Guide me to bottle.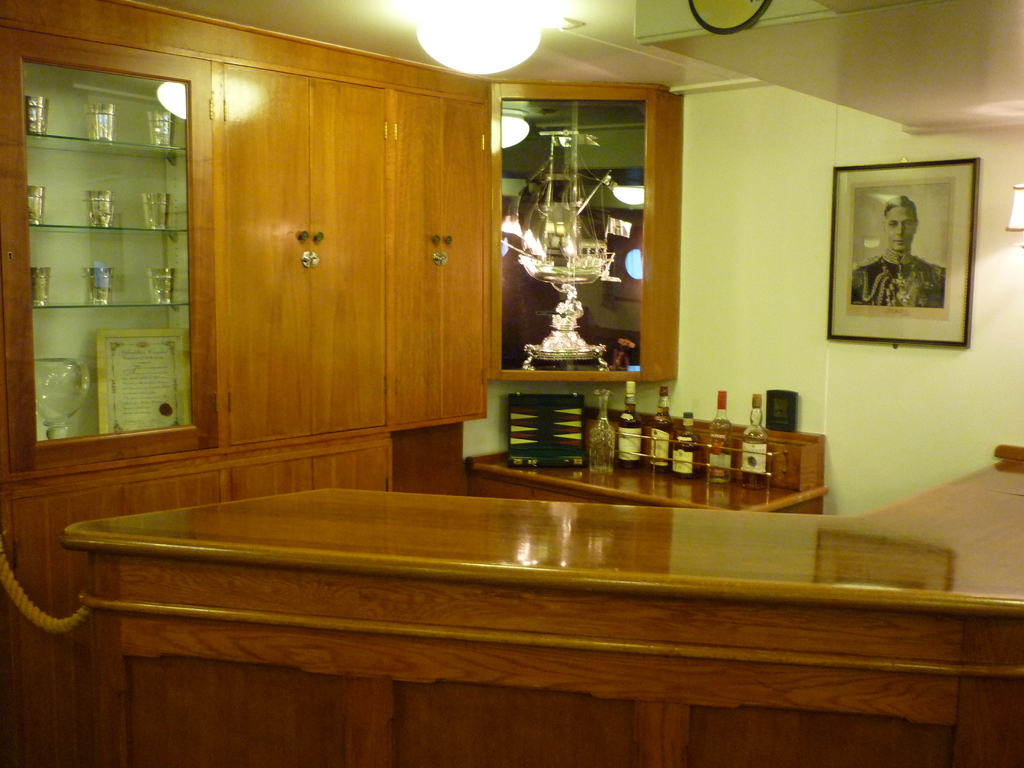
Guidance: [left=614, top=380, right=646, bottom=472].
